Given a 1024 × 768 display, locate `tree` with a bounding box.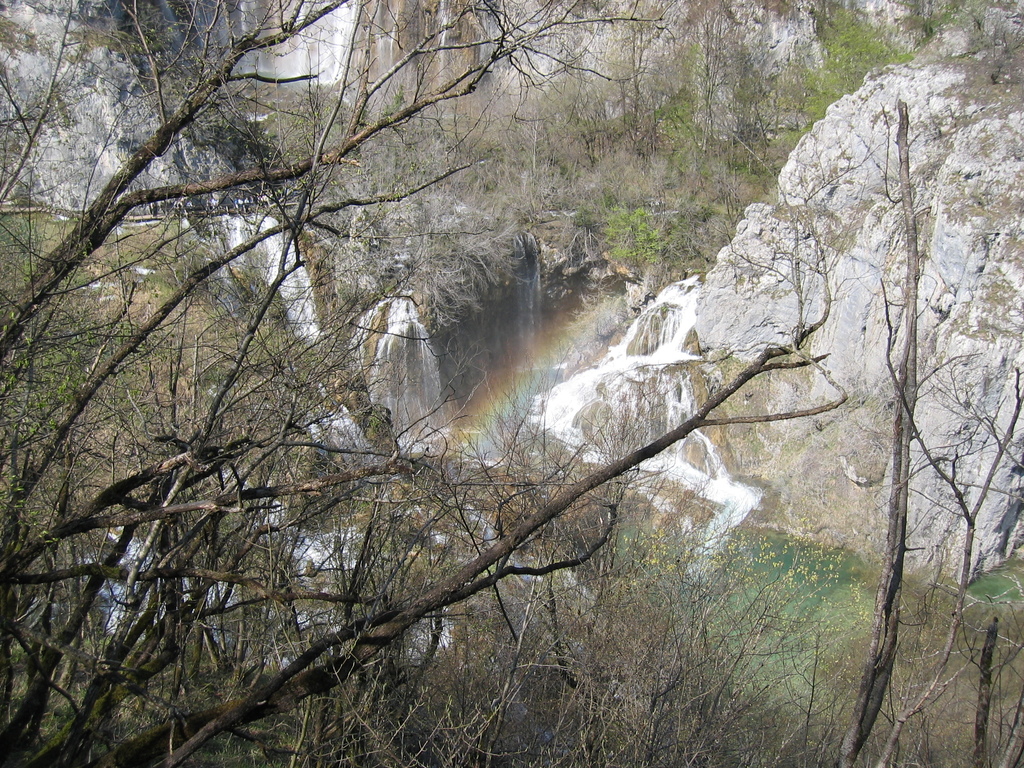
Located: box=[0, 170, 861, 767].
